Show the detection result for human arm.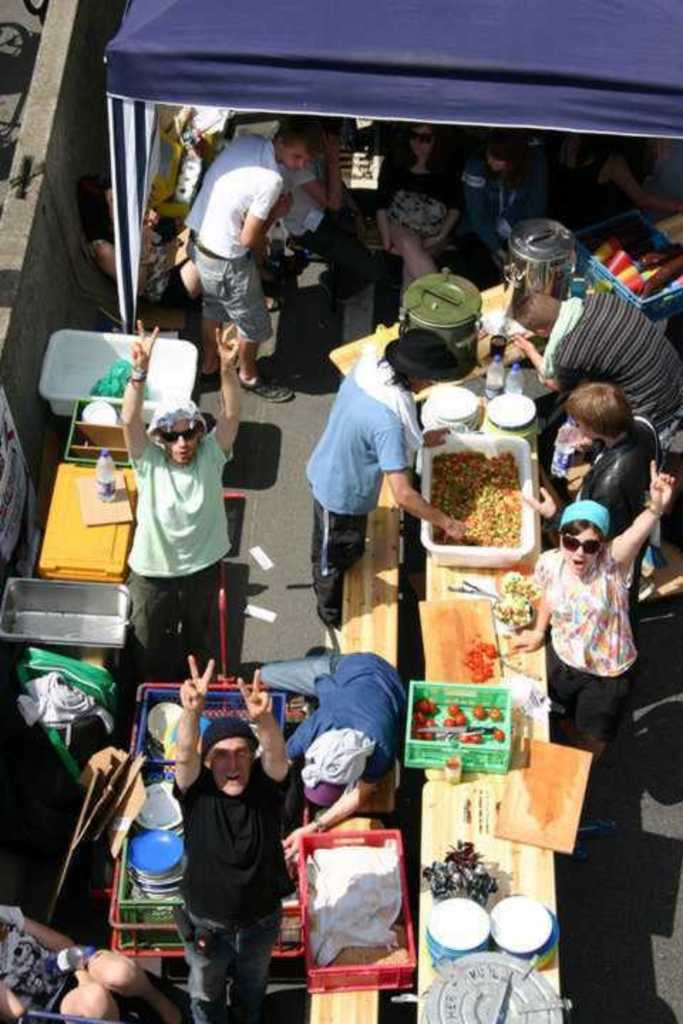
bbox=[232, 179, 280, 252].
